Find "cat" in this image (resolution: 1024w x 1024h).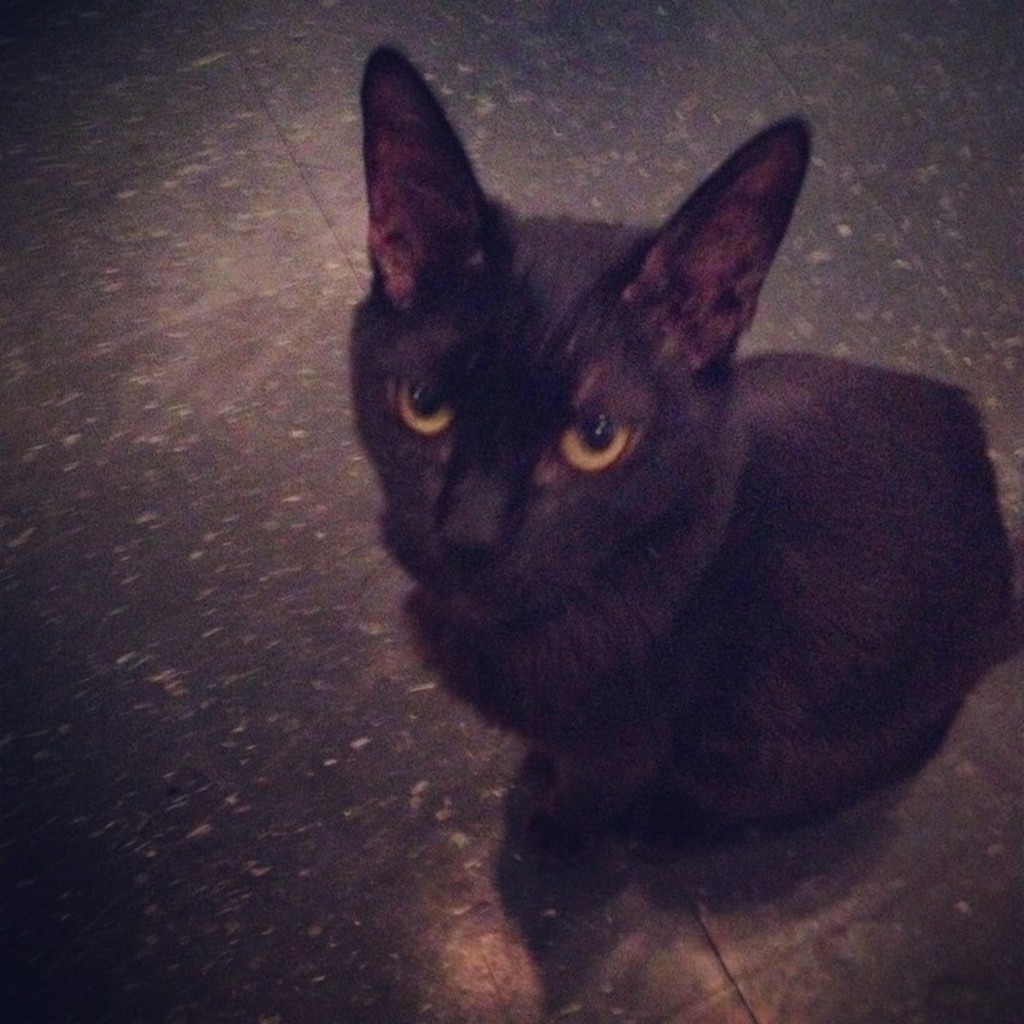
[349, 40, 1016, 869].
